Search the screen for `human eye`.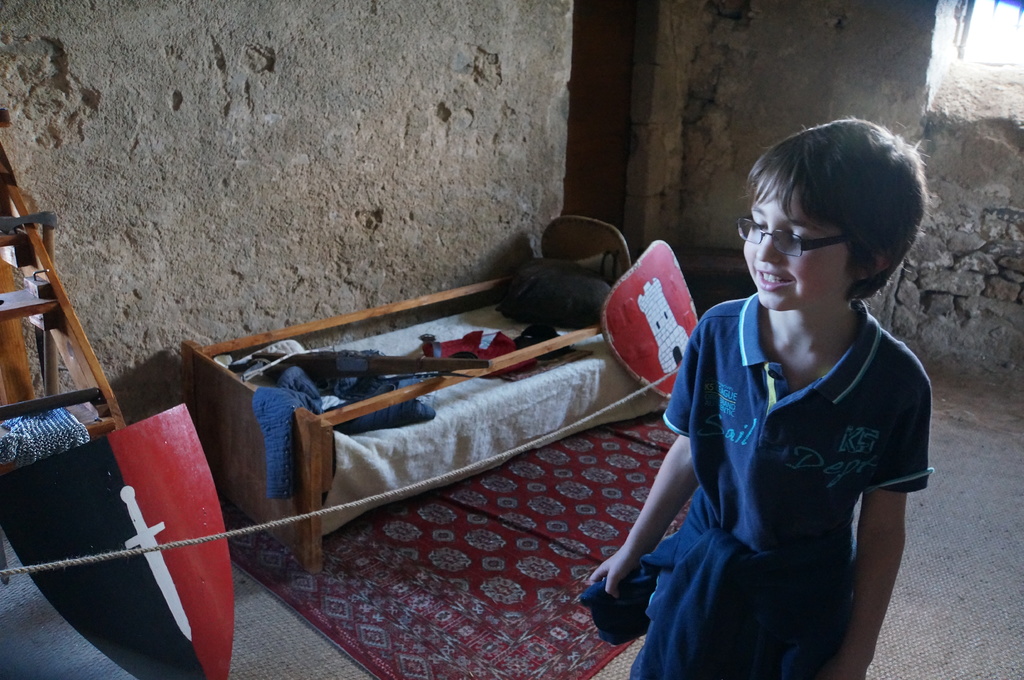
Found at region(746, 214, 772, 233).
